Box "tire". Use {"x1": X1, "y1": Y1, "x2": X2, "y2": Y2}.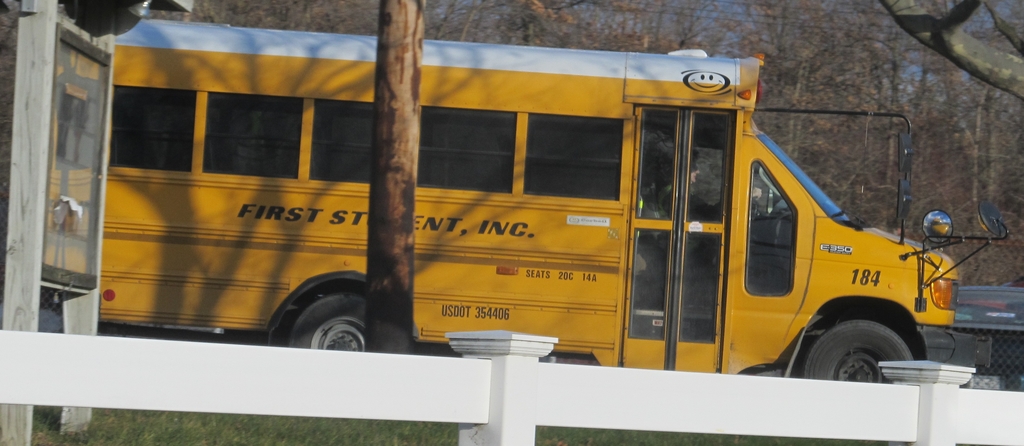
{"x1": 285, "y1": 290, "x2": 417, "y2": 376}.
